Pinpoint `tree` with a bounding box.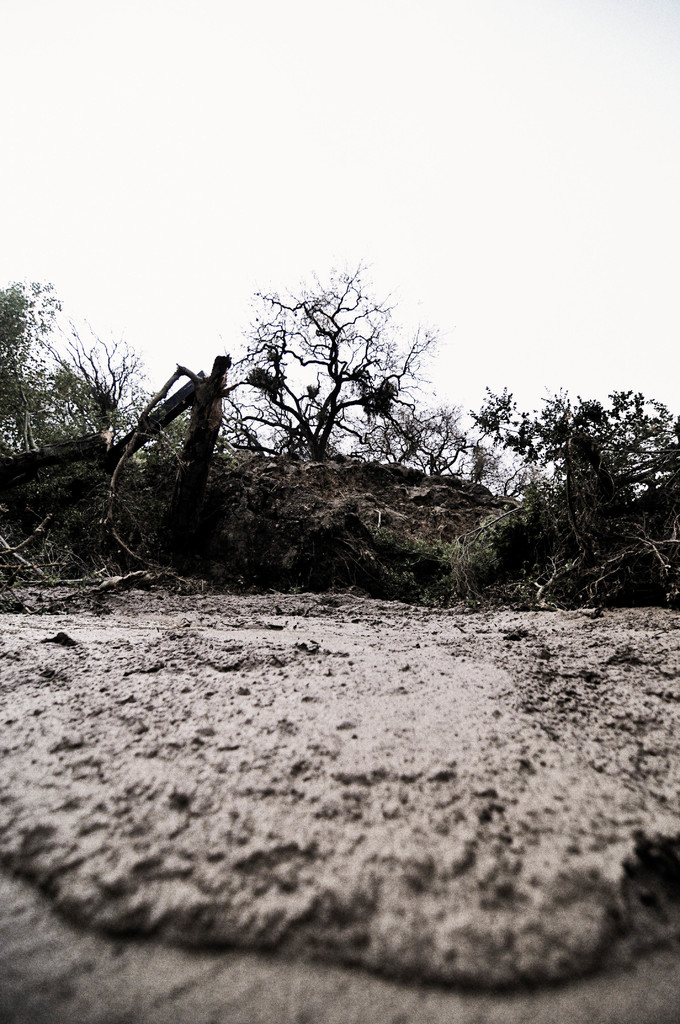
(x1=248, y1=276, x2=412, y2=466).
